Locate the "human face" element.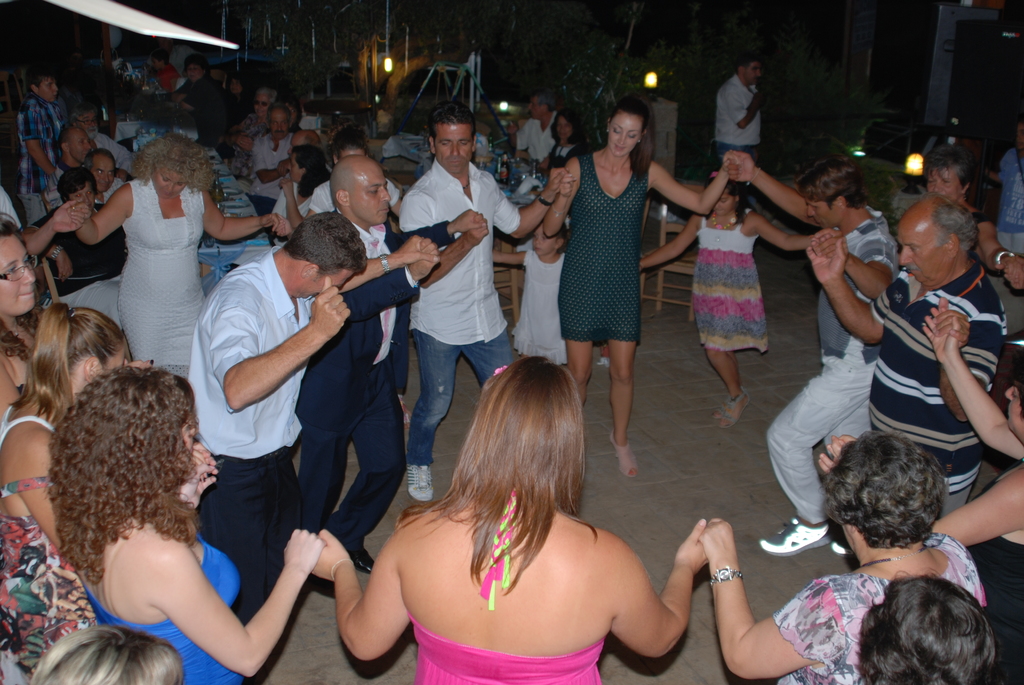
Element bbox: x1=901, y1=230, x2=946, y2=283.
